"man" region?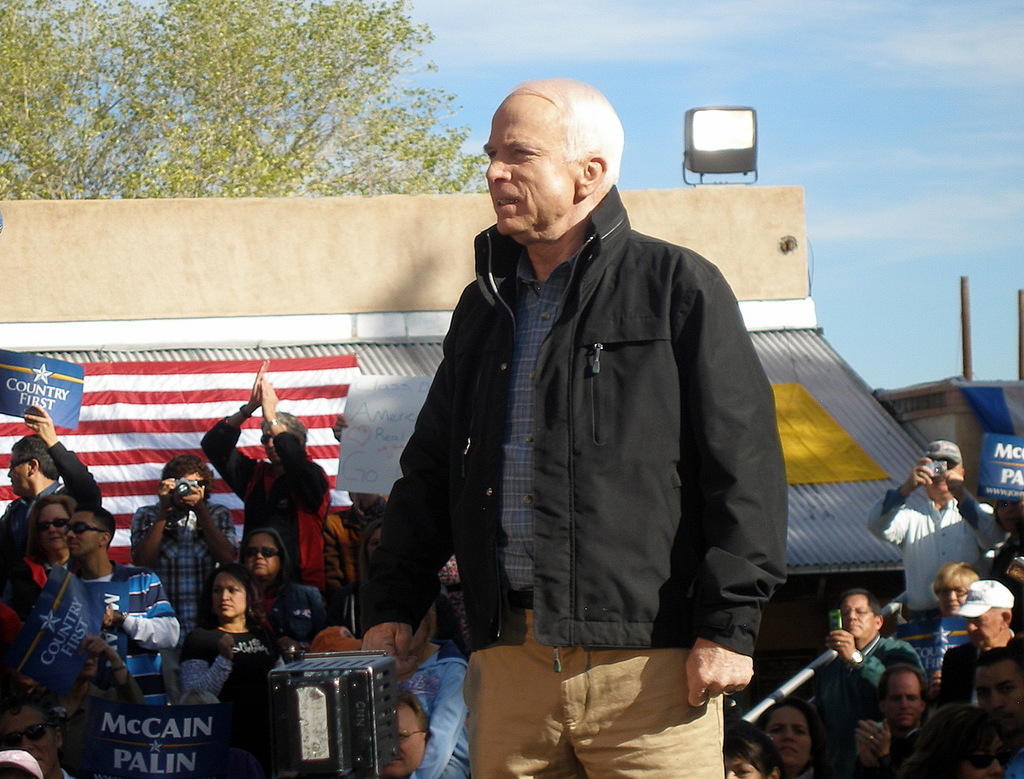
bbox(198, 357, 337, 585)
